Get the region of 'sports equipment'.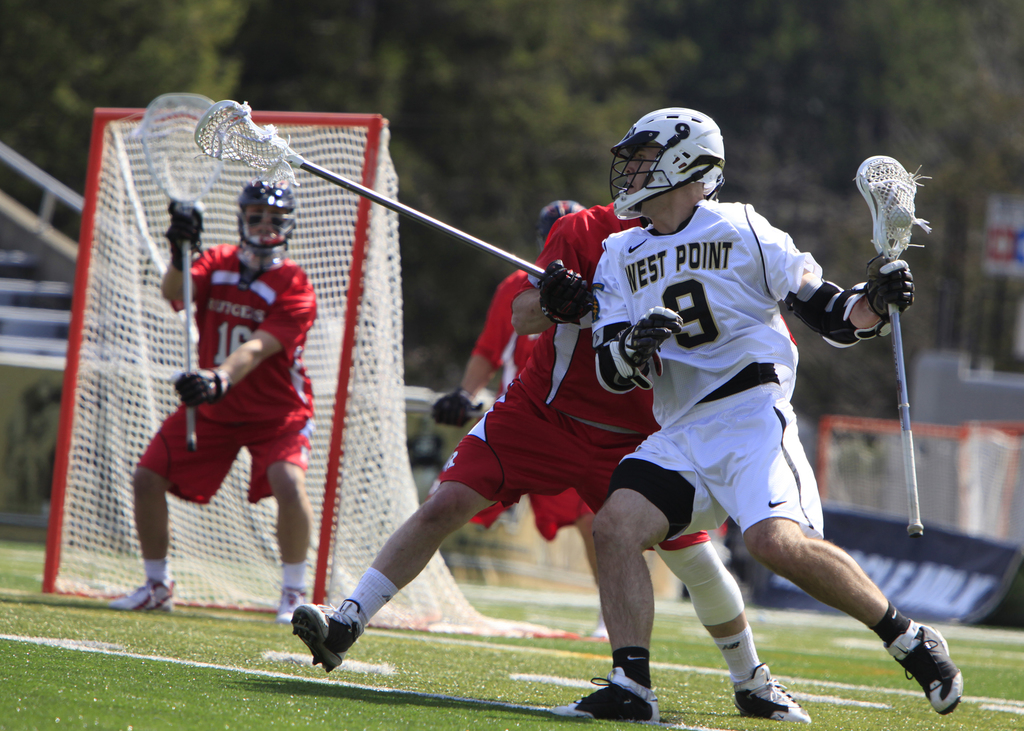
[x1=863, y1=258, x2=913, y2=328].
